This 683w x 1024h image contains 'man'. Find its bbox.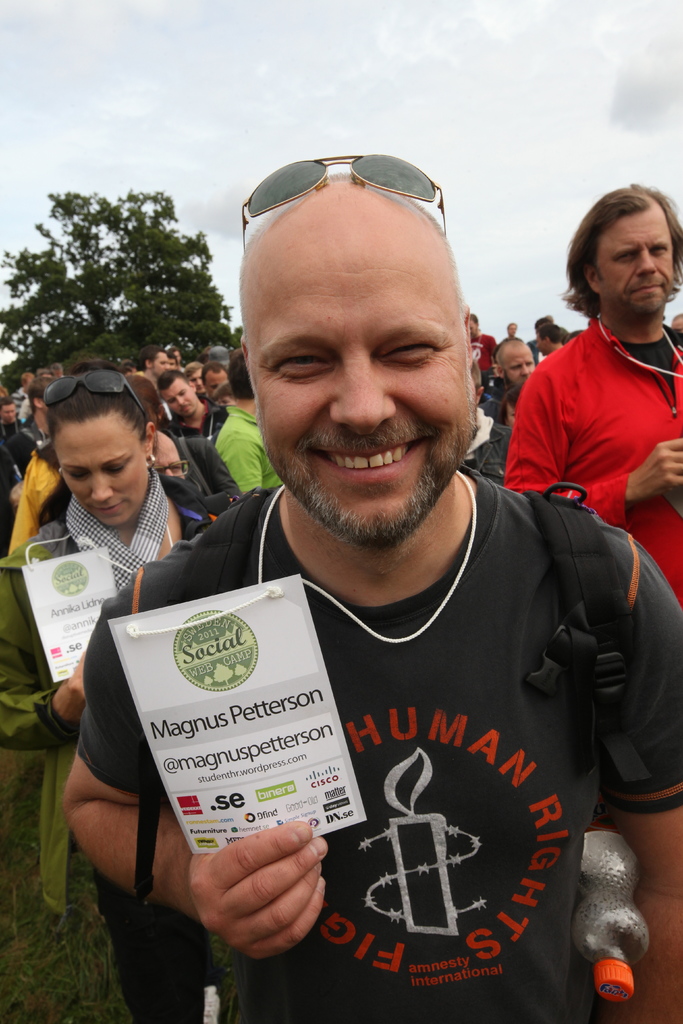
[left=492, top=332, right=538, bottom=391].
